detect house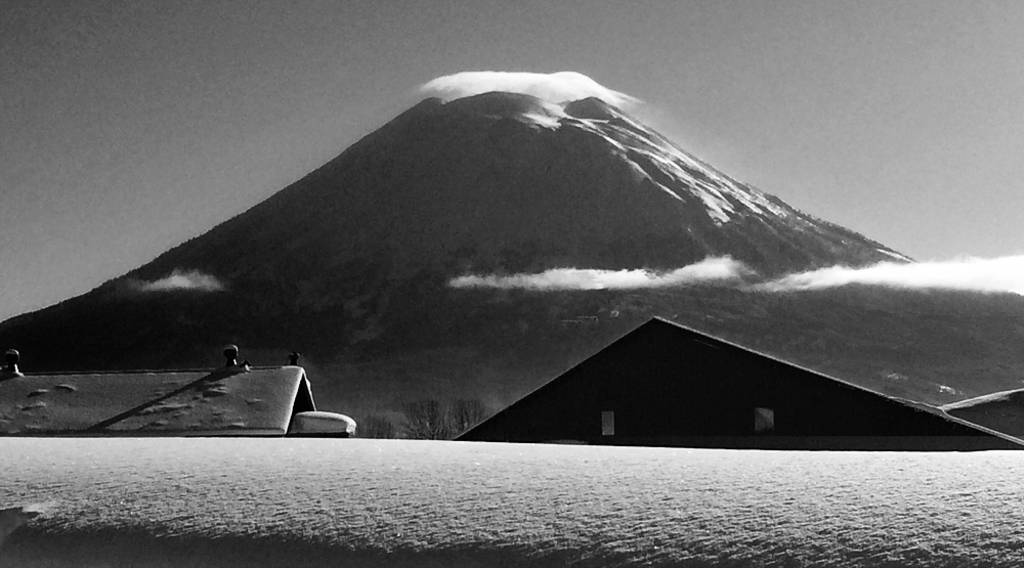
[x1=449, y1=308, x2=1023, y2=447]
